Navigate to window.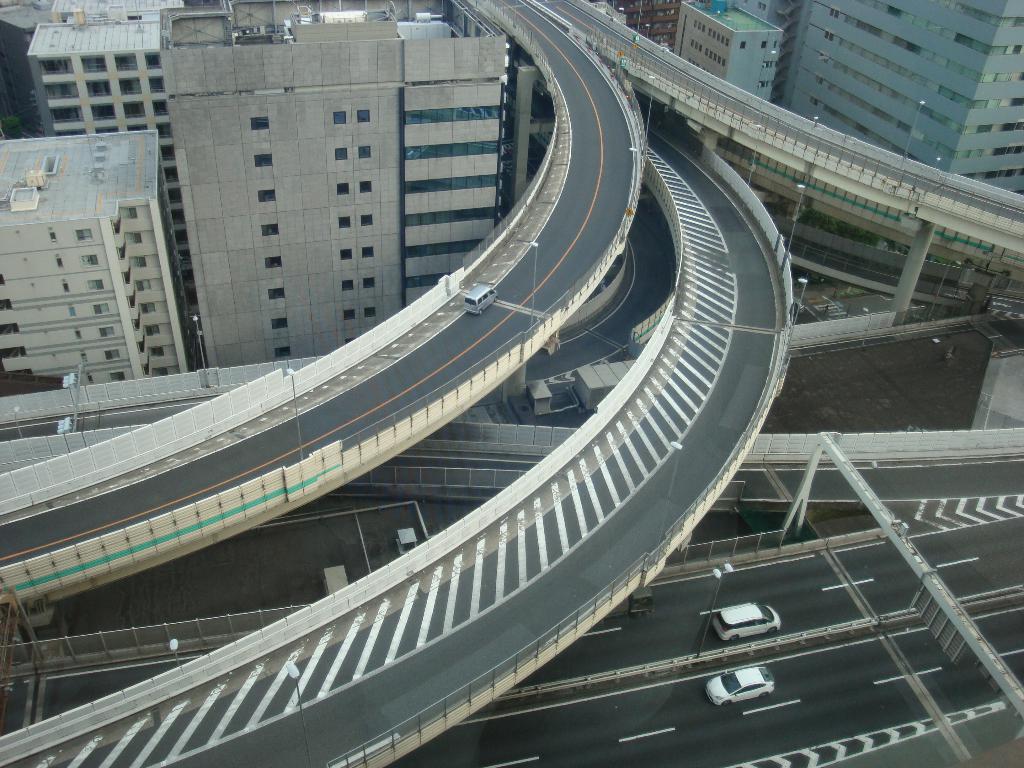
Navigation target: Rect(358, 243, 376, 261).
